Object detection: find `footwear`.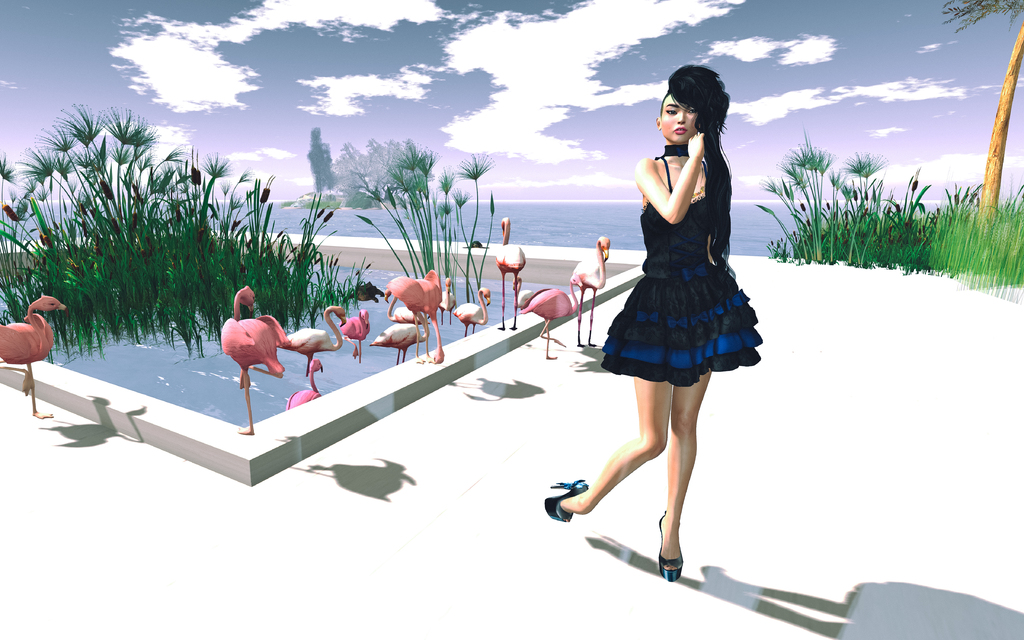
Rect(542, 477, 587, 521).
